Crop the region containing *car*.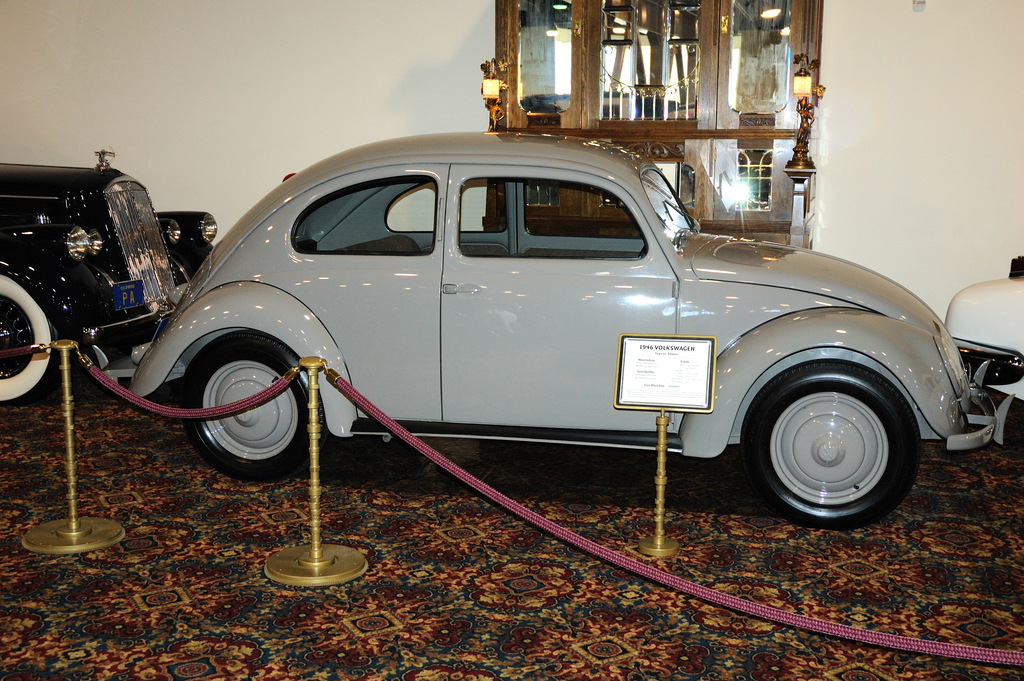
Crop region: (x1=0, y1=148, x2=215, y2=398).
